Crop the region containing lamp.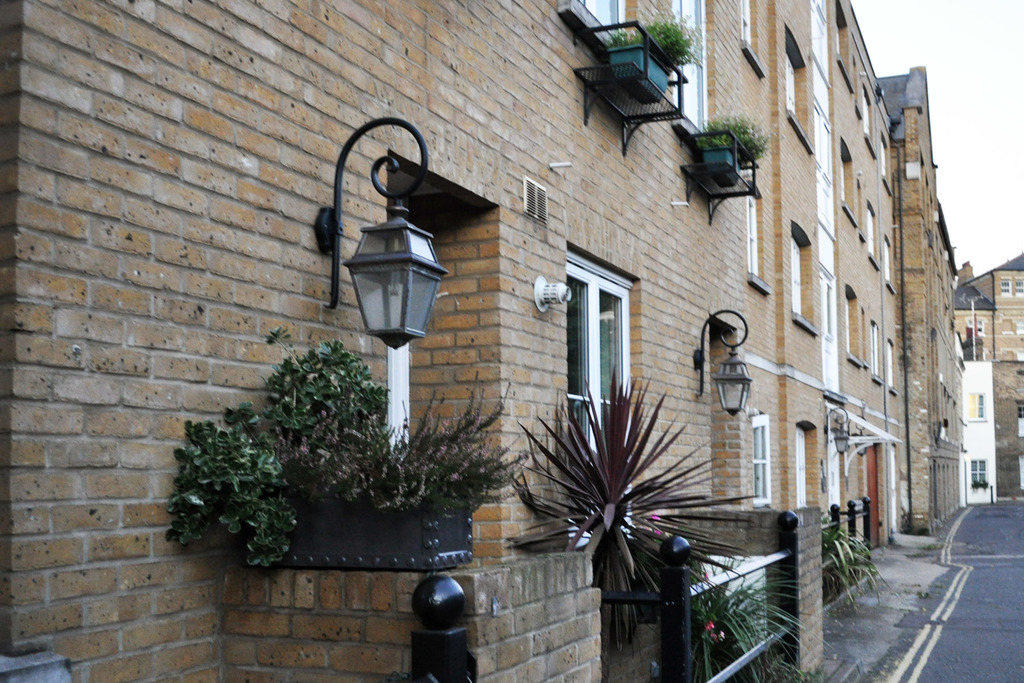
Crop region: [322, 119, 453, 397].
